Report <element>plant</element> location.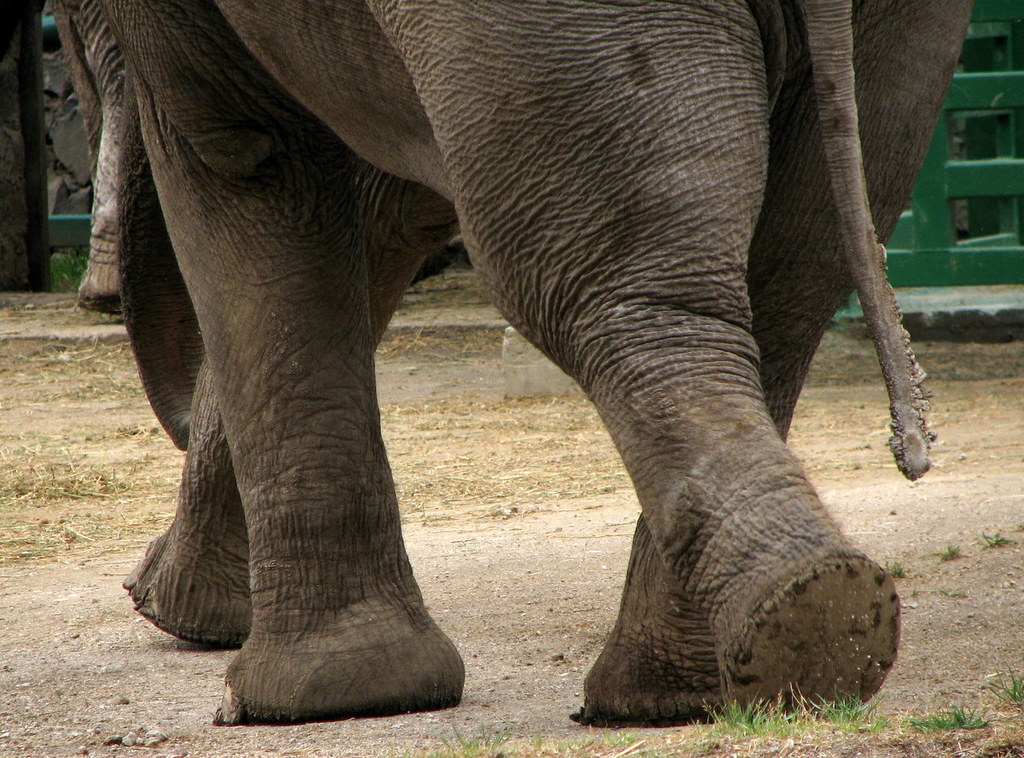
Report: bbox=[698, 678, 890, 750].
